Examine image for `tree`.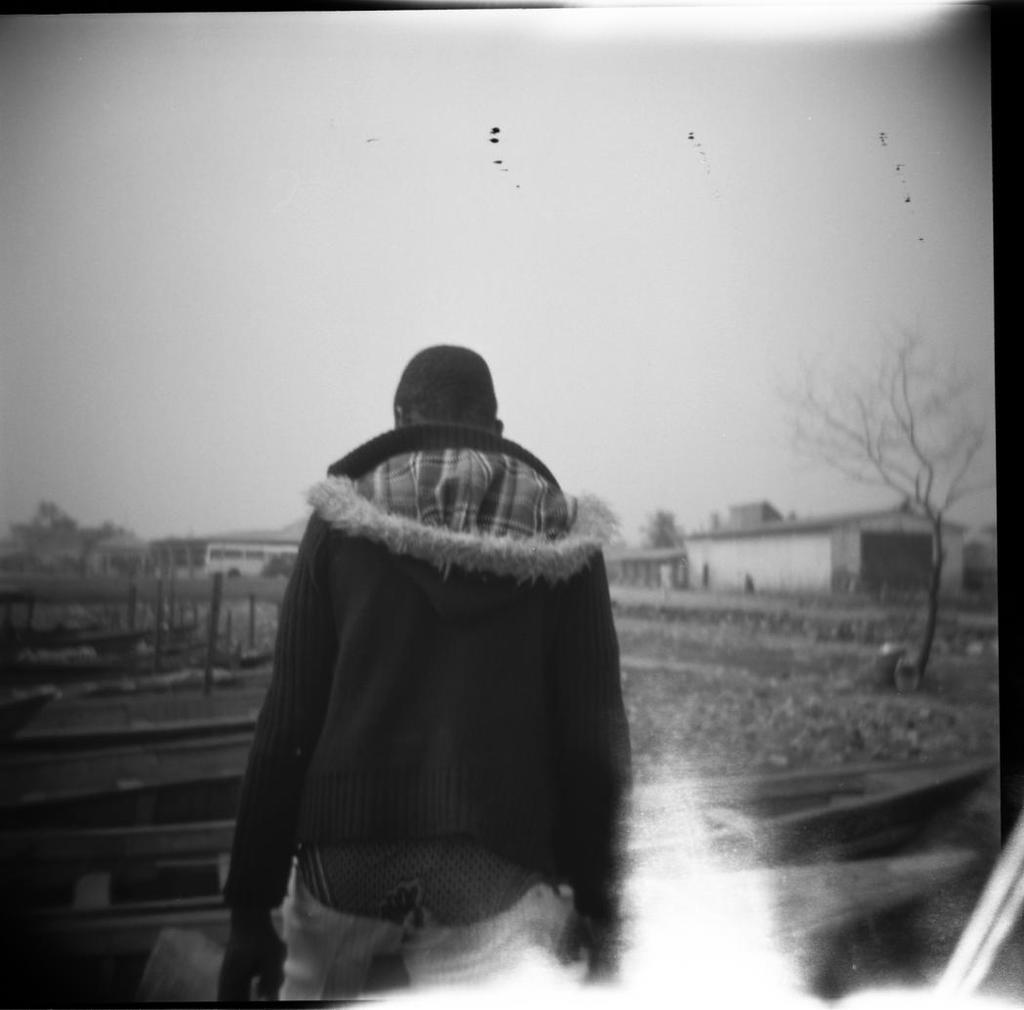
Examination result: <box>797,325,990,681</box>.
